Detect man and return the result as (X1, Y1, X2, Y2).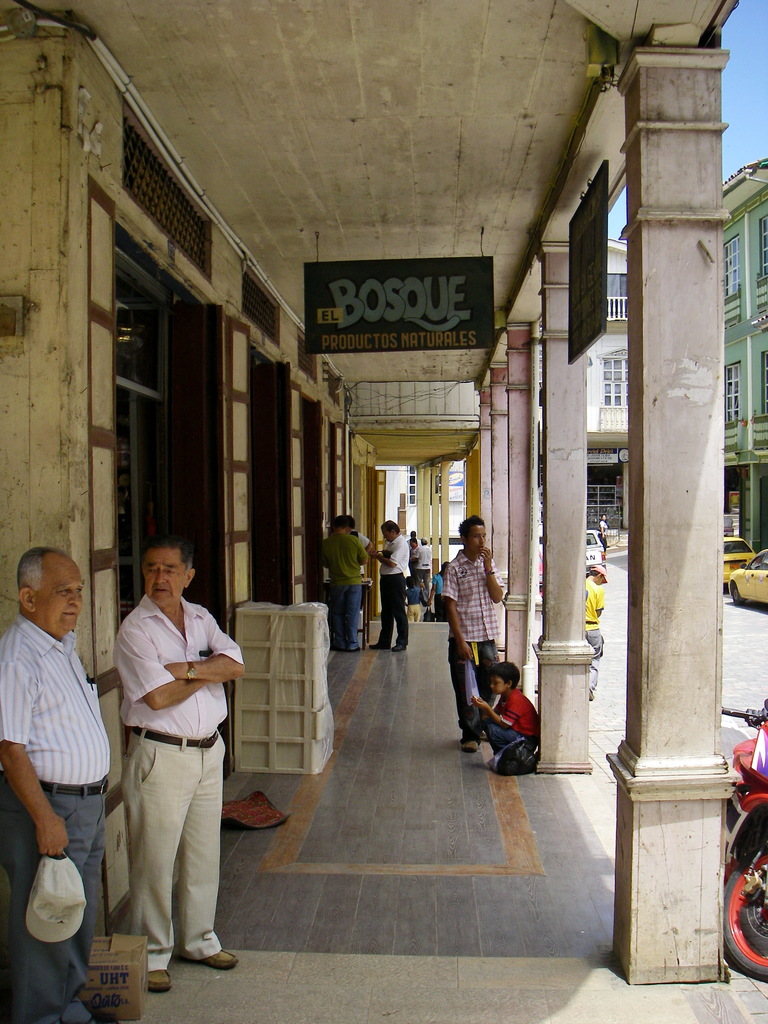
(101, 524, 243, 980).
